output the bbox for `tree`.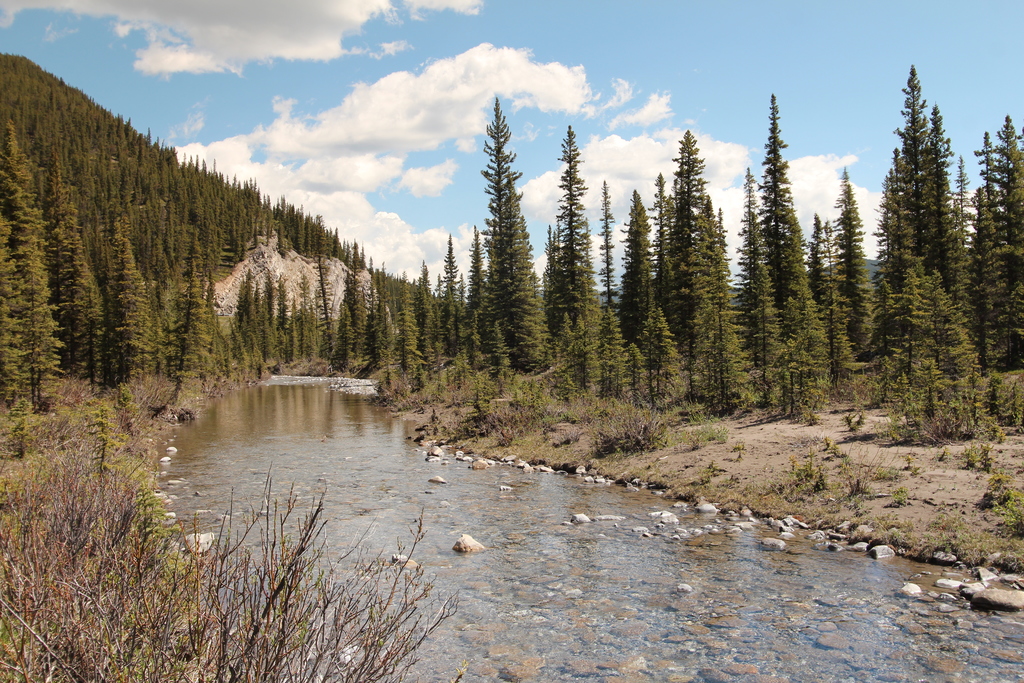
<region>387, 279, 424, 379</region>.
